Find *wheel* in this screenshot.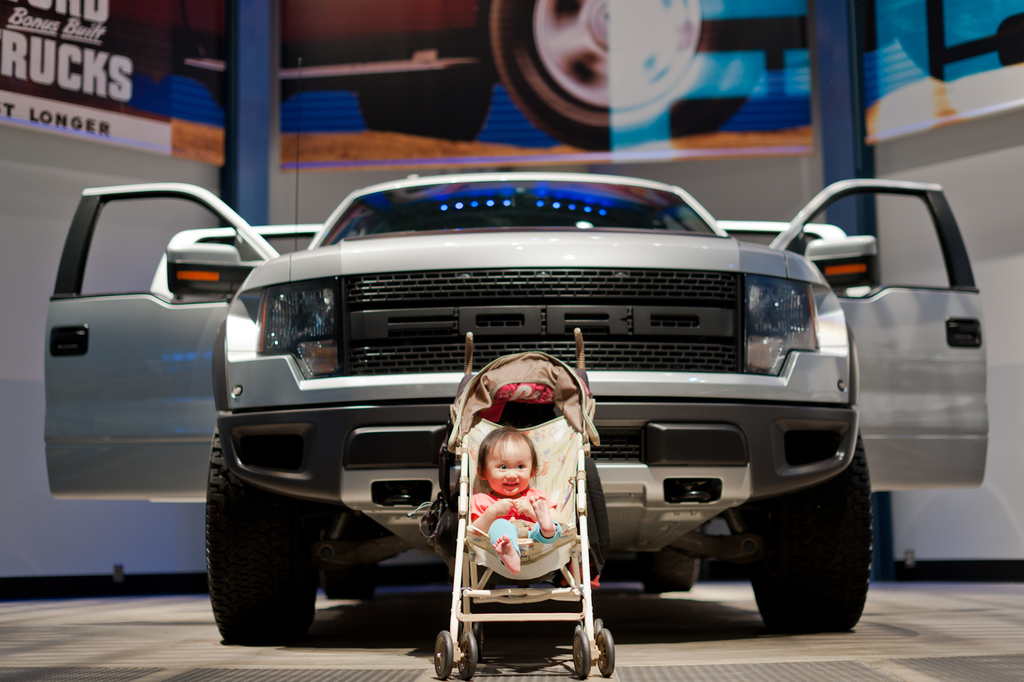
The bounding box for *wheel* is 433, 631, 452, 681.
